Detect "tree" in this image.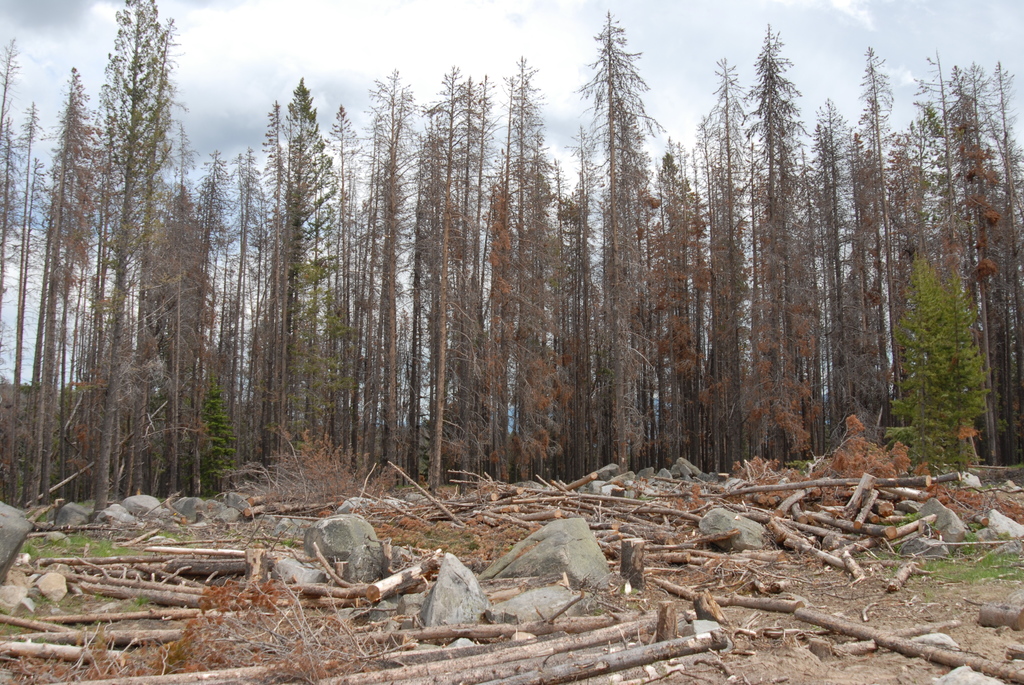
Detection: 264/79/342/450.
